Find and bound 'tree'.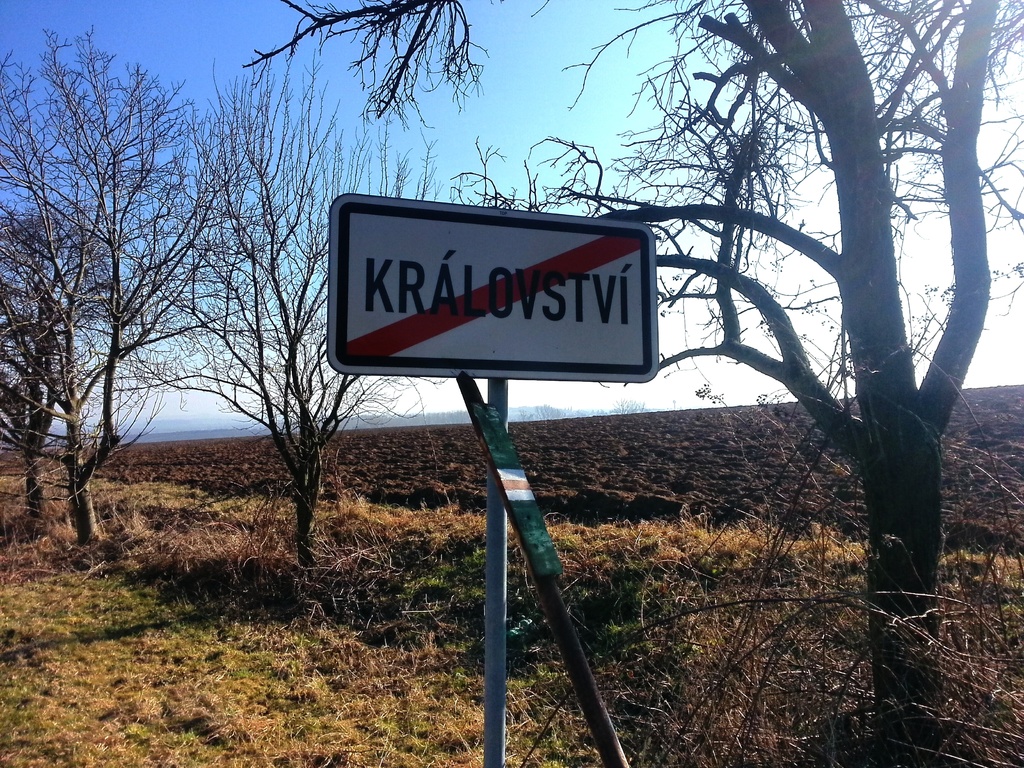
Bound: l=123, t=41, r=440, b=575.
